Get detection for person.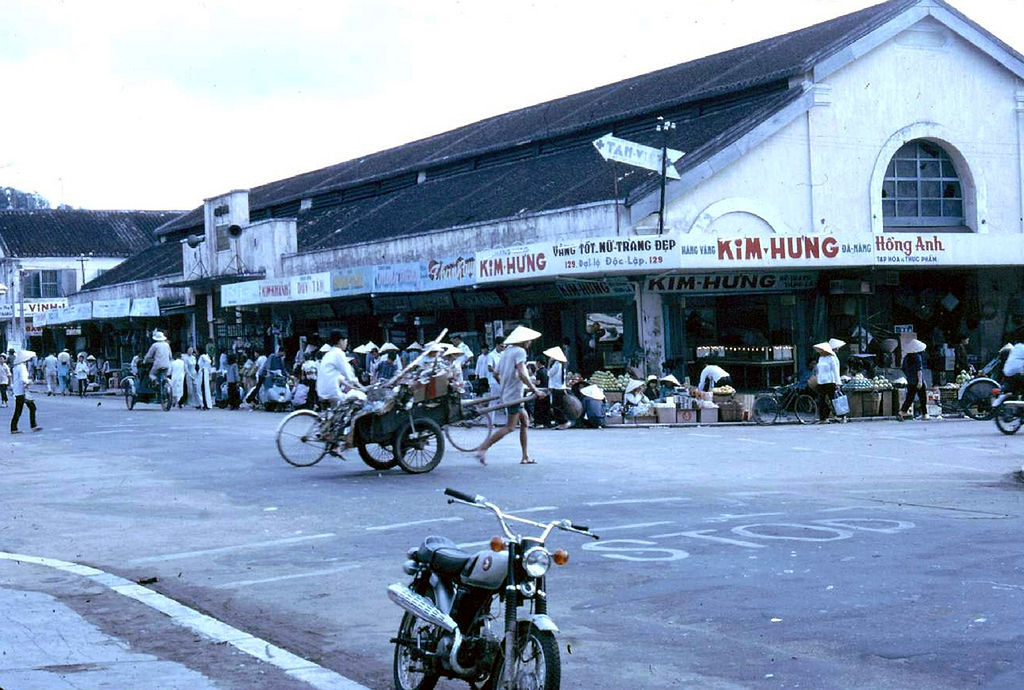
Detection: 999, 340, 1023, 401.
